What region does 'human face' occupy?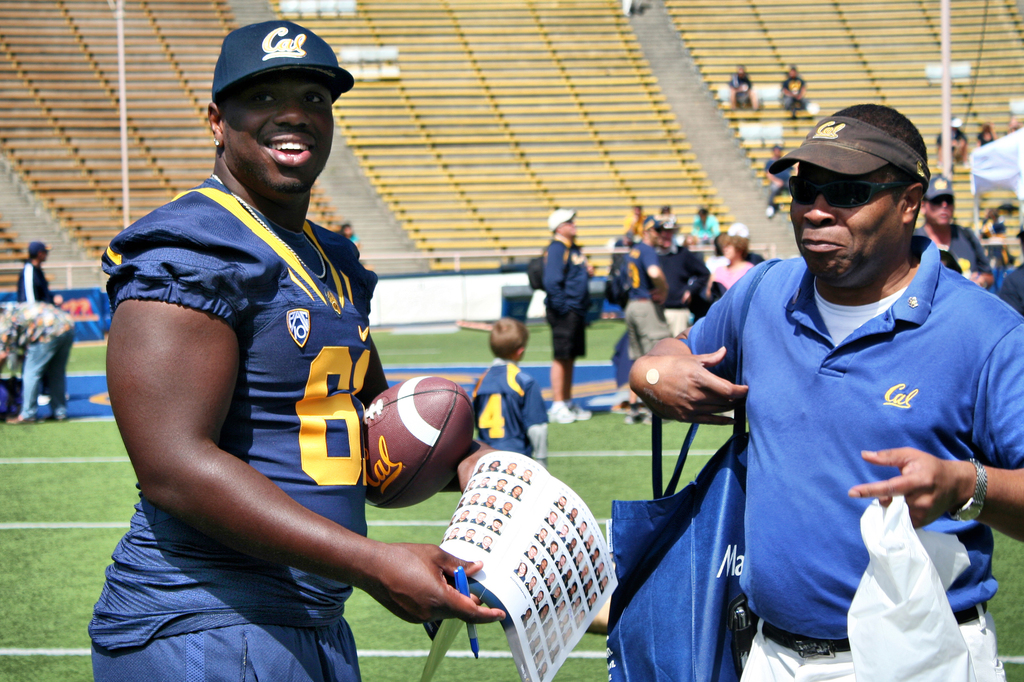
790:162:906:284.
